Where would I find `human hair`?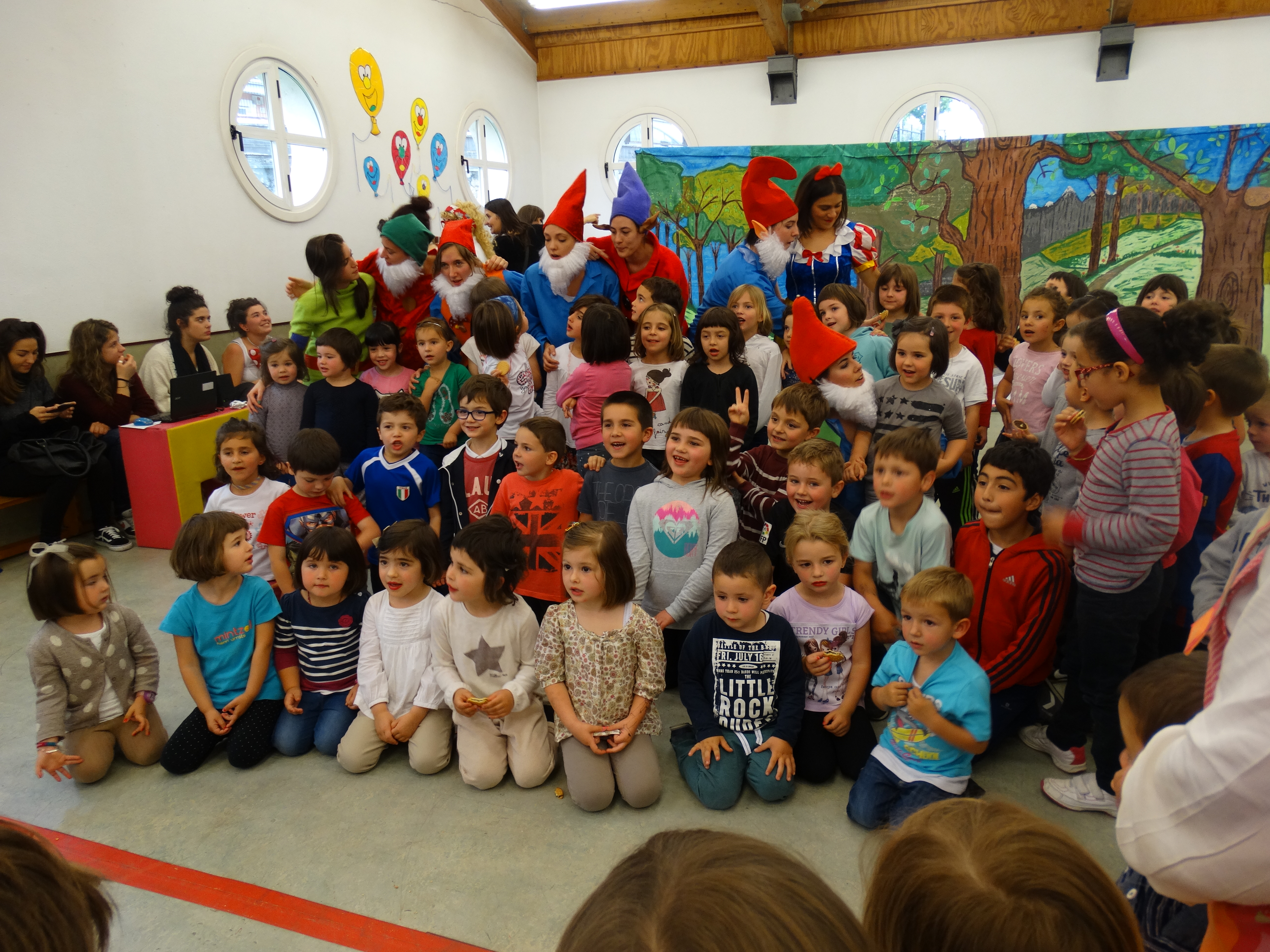
At box=[191, 73, 201, 78].
